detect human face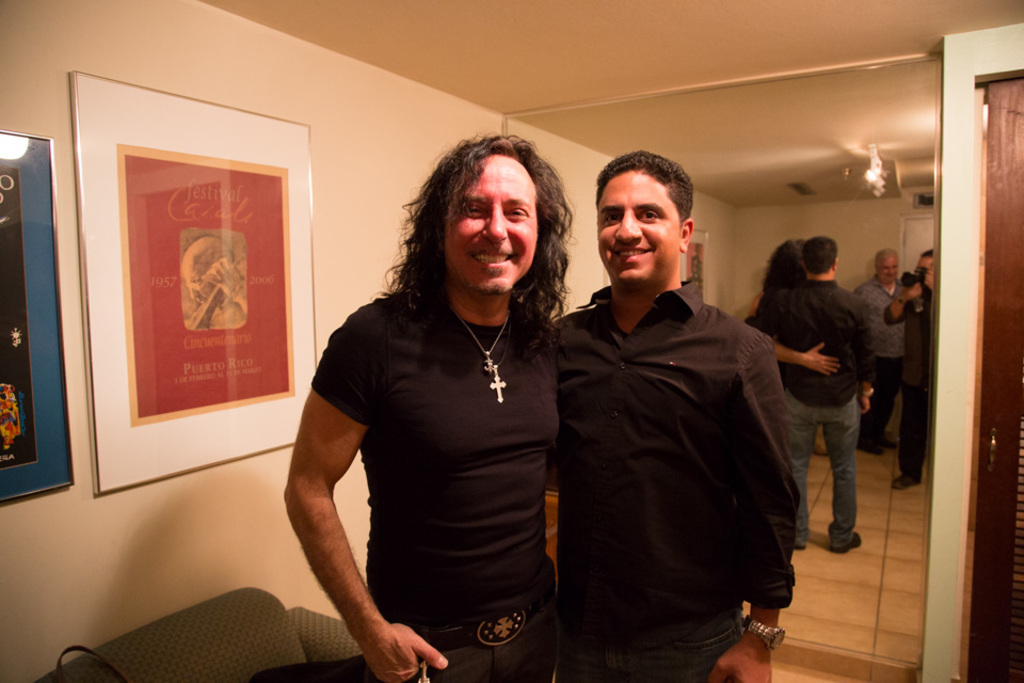
bbox=(597, 171, 681, 286)
